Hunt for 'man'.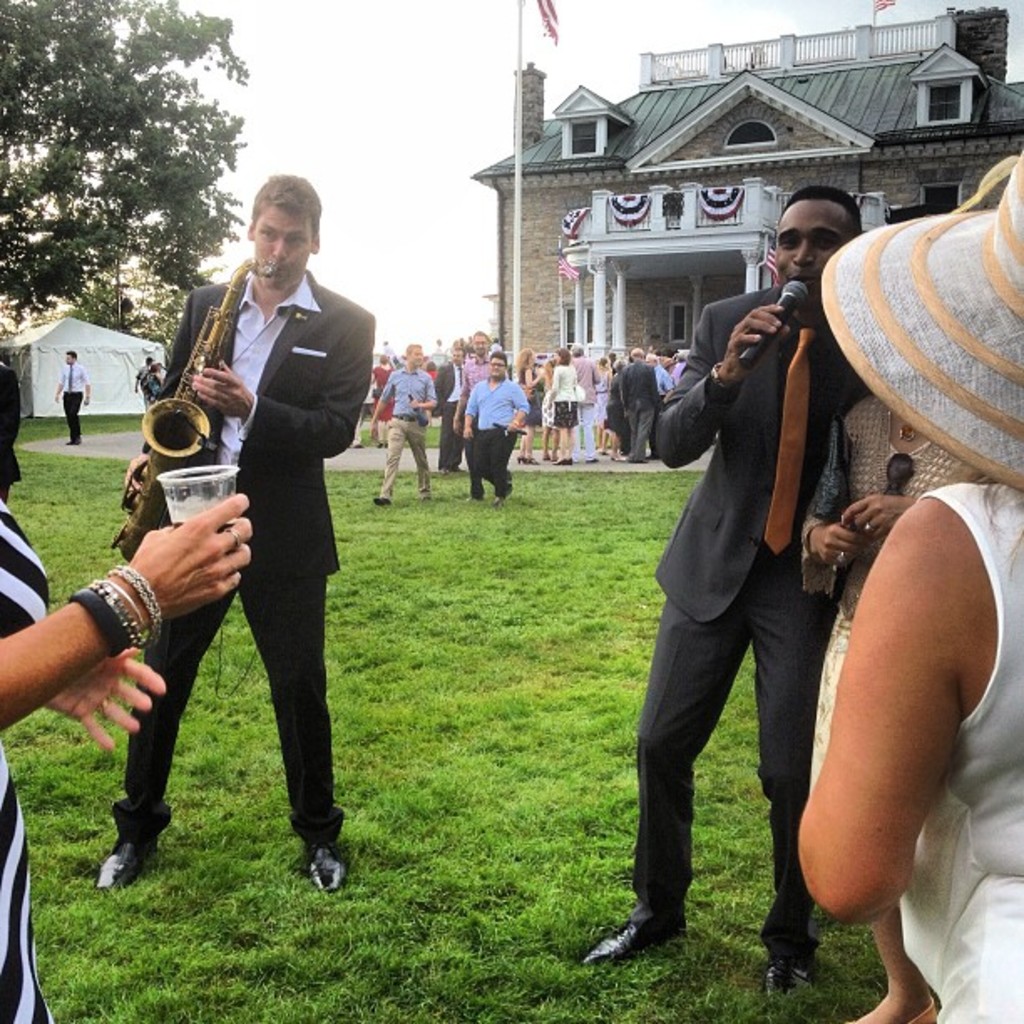
Hunted down at select_region(587, 189, 929, 986).
